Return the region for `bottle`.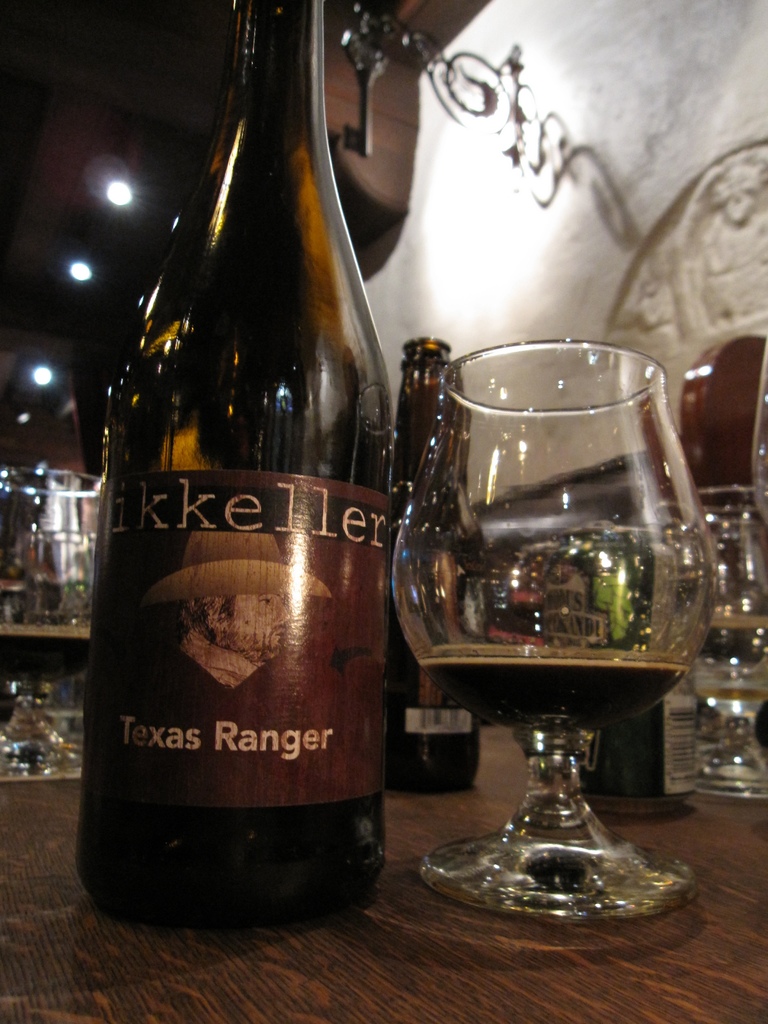
74,0,399,934.
